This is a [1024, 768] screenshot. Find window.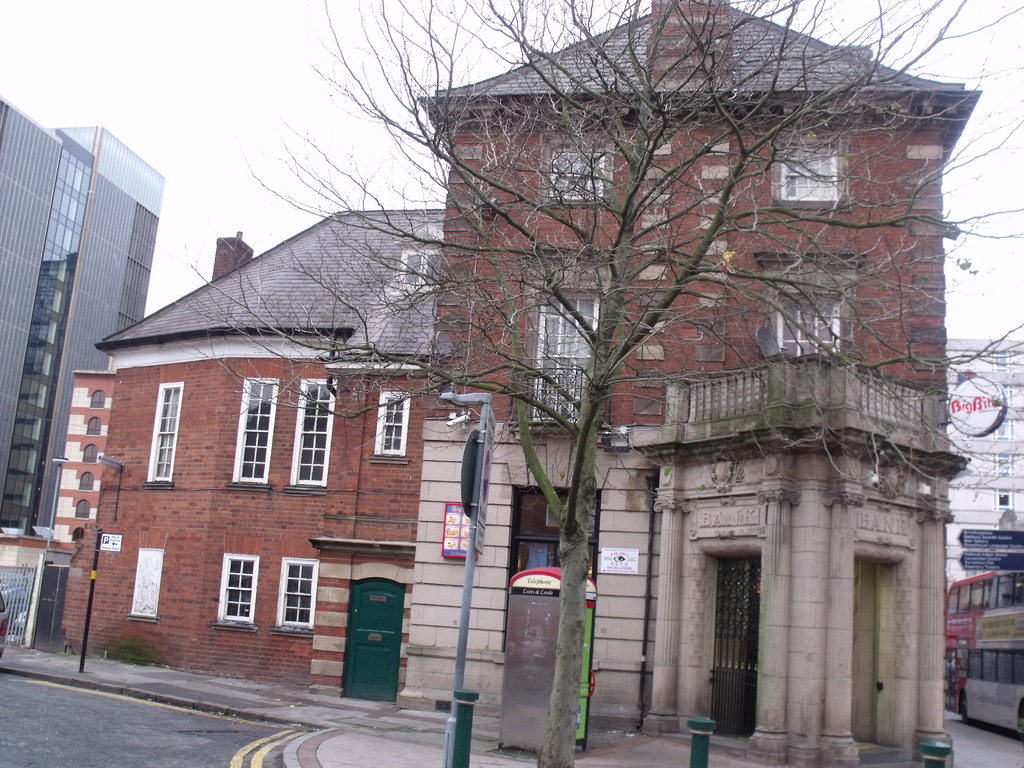
Bounding box: Rect(90, 387, 104, 408).
